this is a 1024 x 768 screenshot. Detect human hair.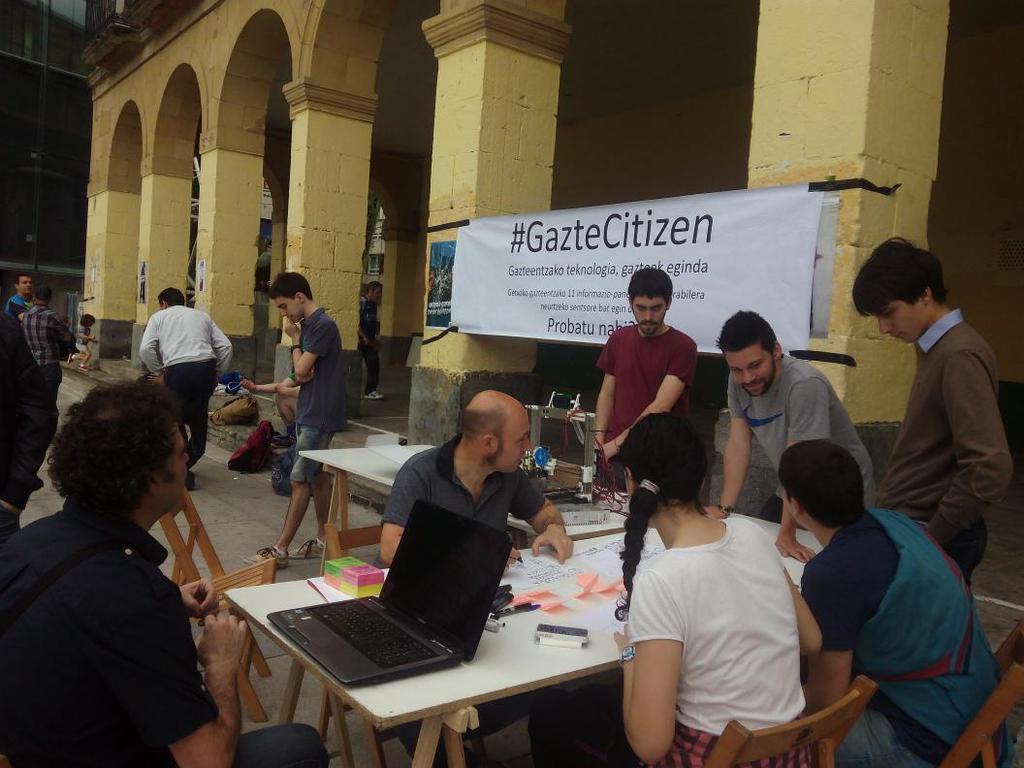
(627, 264, 676, 301).
